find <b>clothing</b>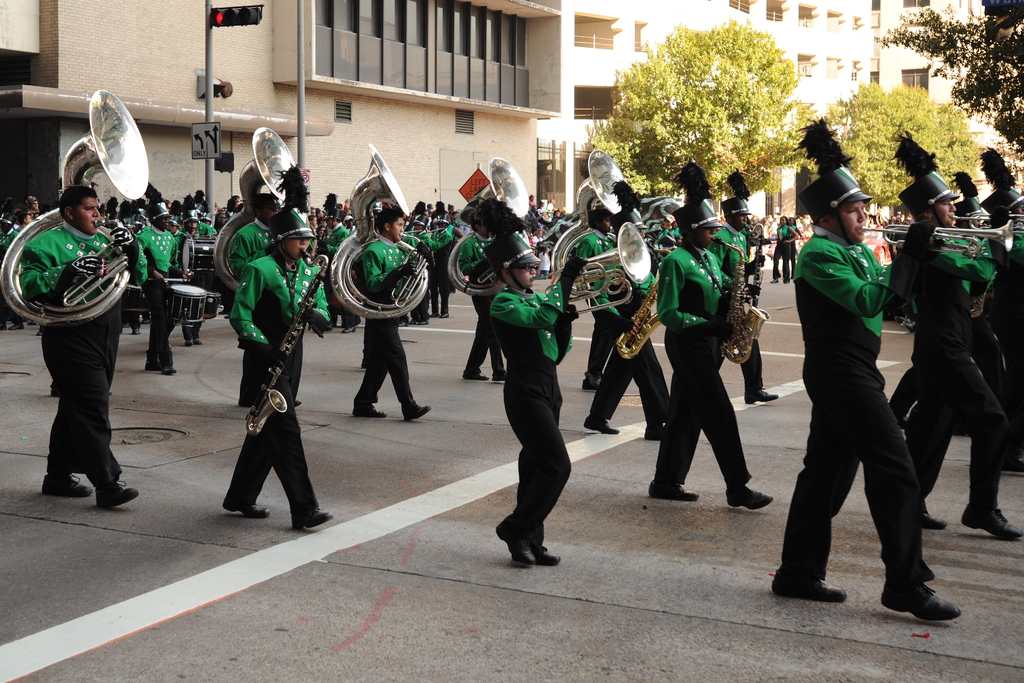
778 231 938 579
